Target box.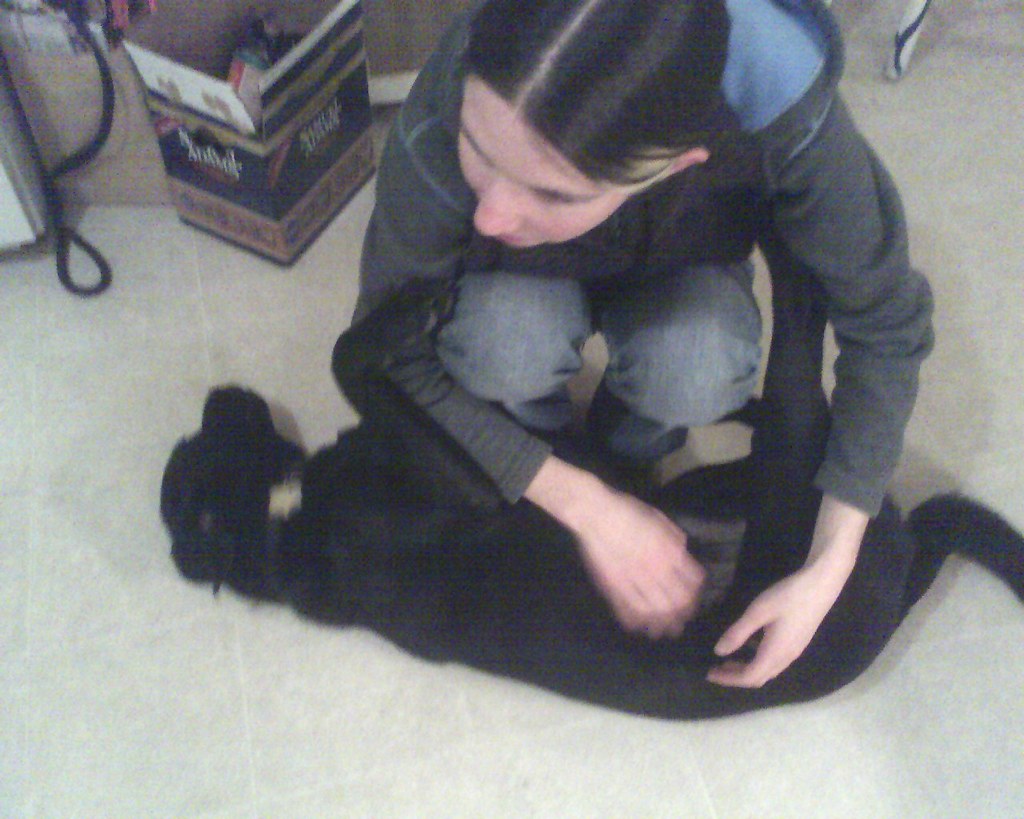
Target region: x1=120, y1=0, x2=350, y2=137.
